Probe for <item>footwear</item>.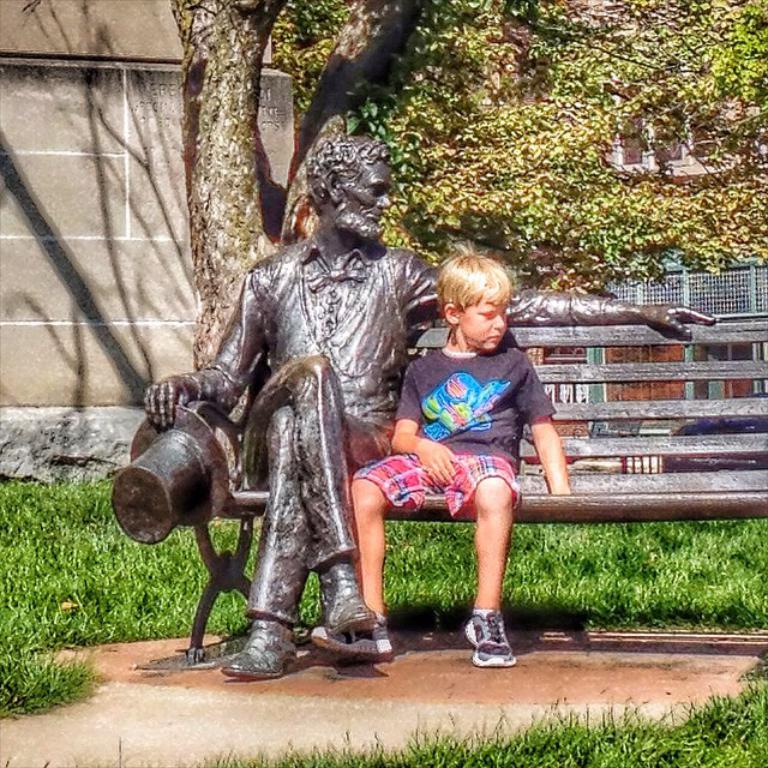
Probe result: detection(220, 626, 296, 678).
